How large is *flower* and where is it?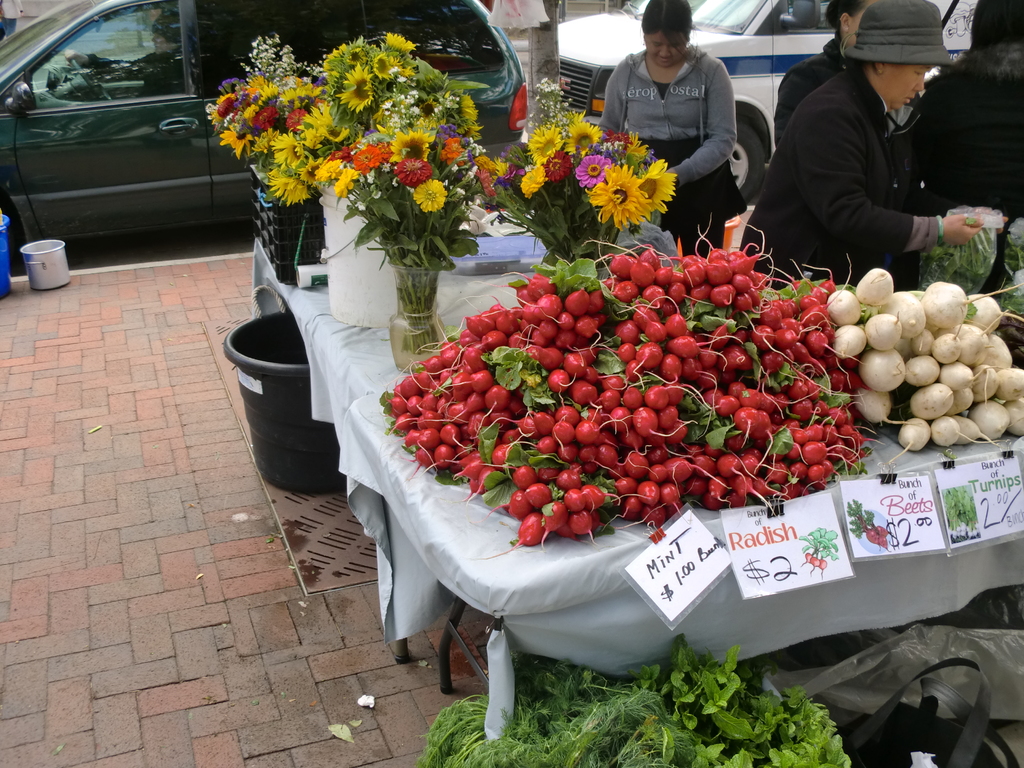
Bounding box: region(208, 92, 239, 122).
